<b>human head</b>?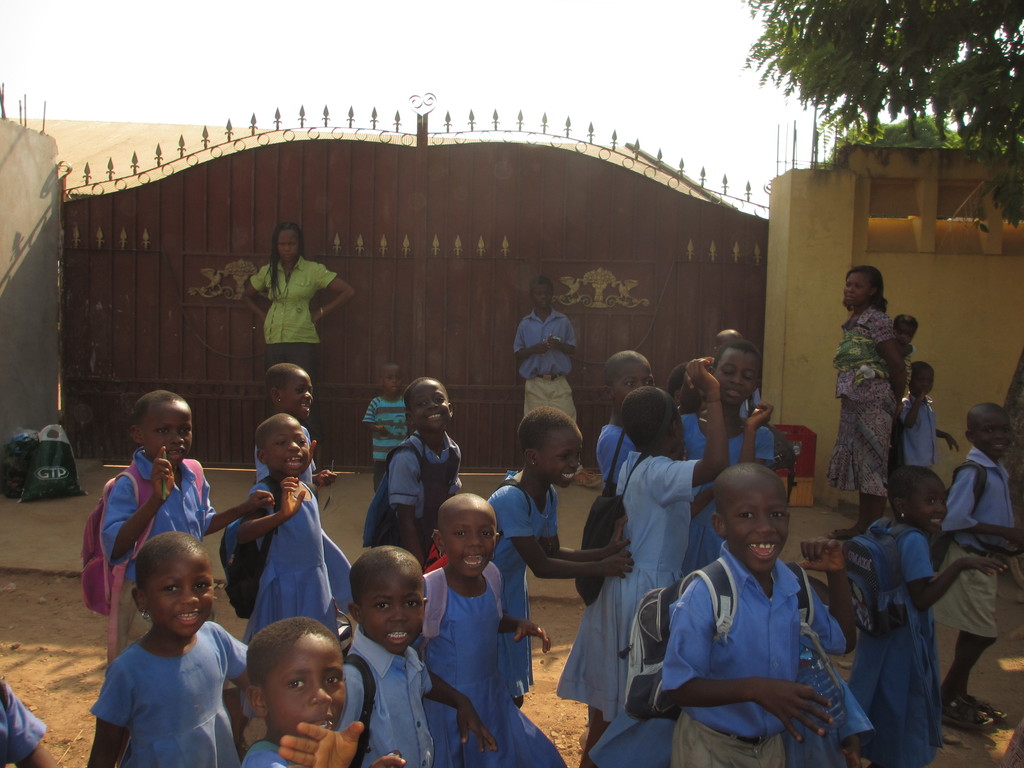
618:383:684:452
